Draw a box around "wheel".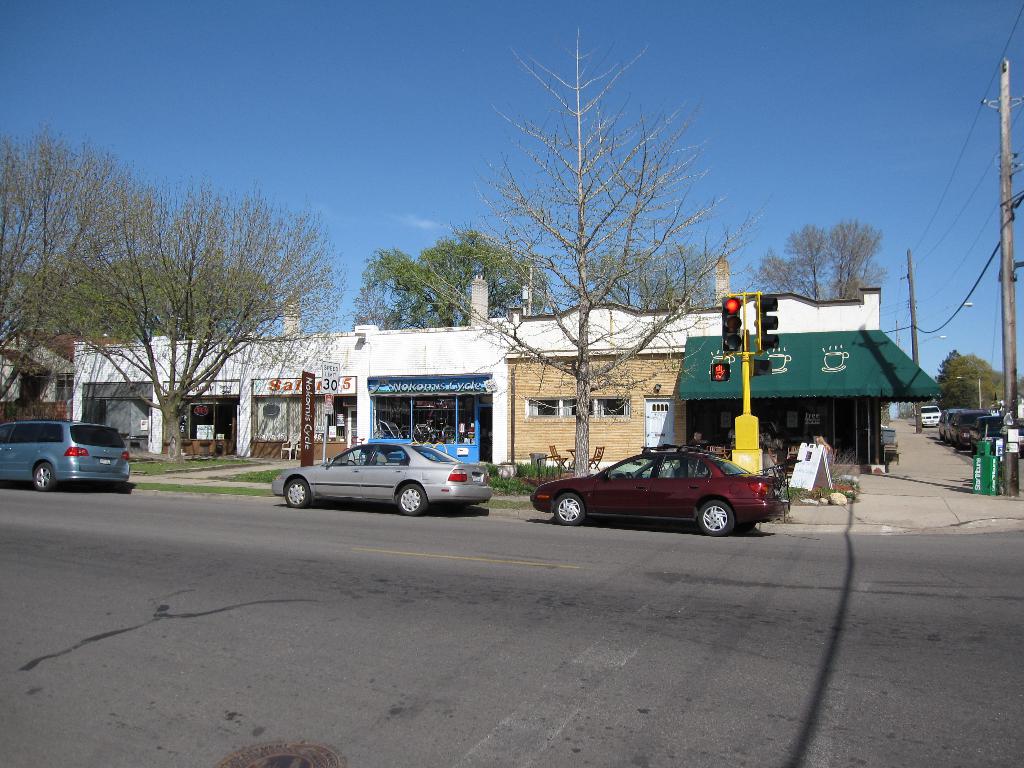
(346, 461, 356, 468).
